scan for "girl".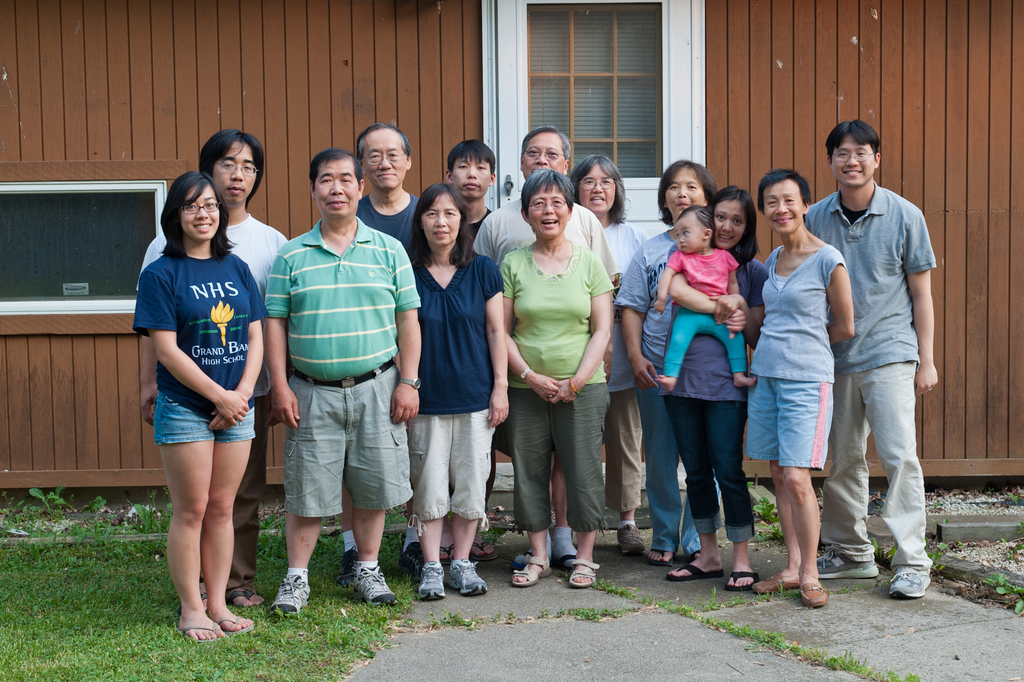
Scan result: x1=657, y1=198, x2=758, y2=391.
